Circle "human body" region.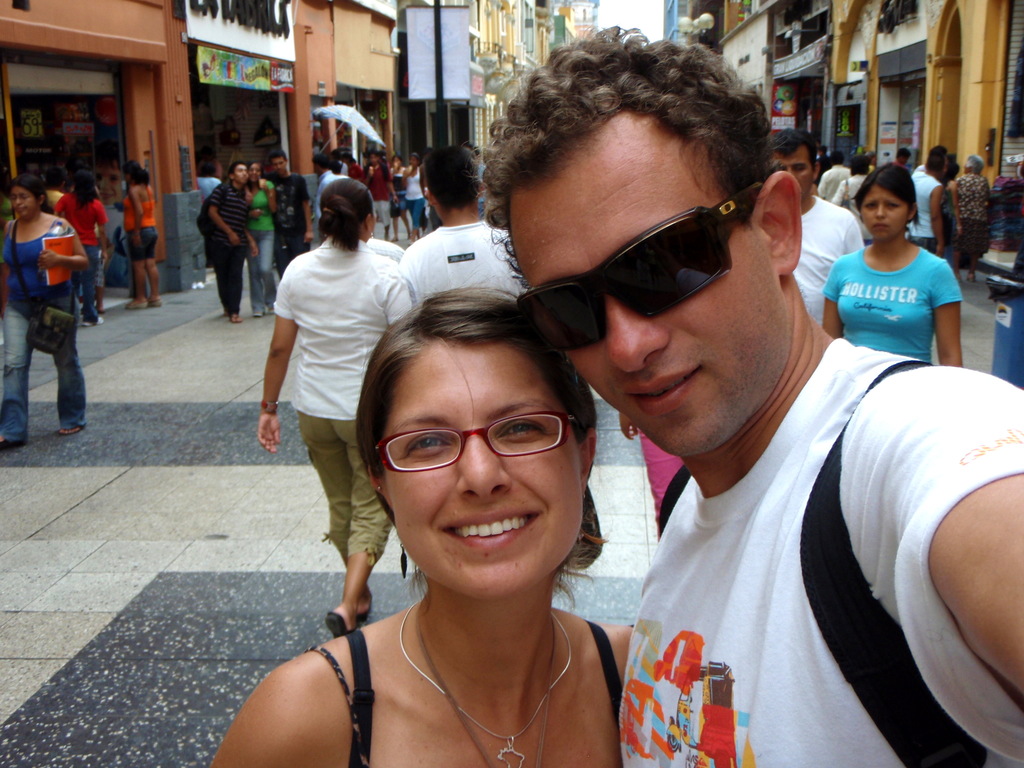
Region: <box>120,181,163,305</box>.
